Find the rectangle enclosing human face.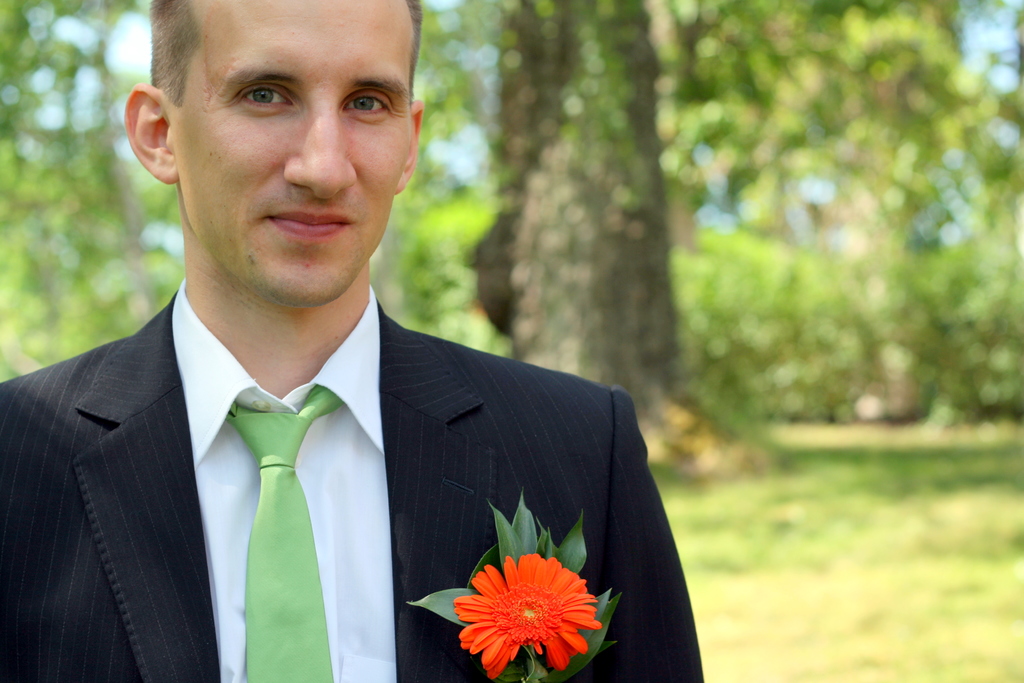
(170,0,415,305).
